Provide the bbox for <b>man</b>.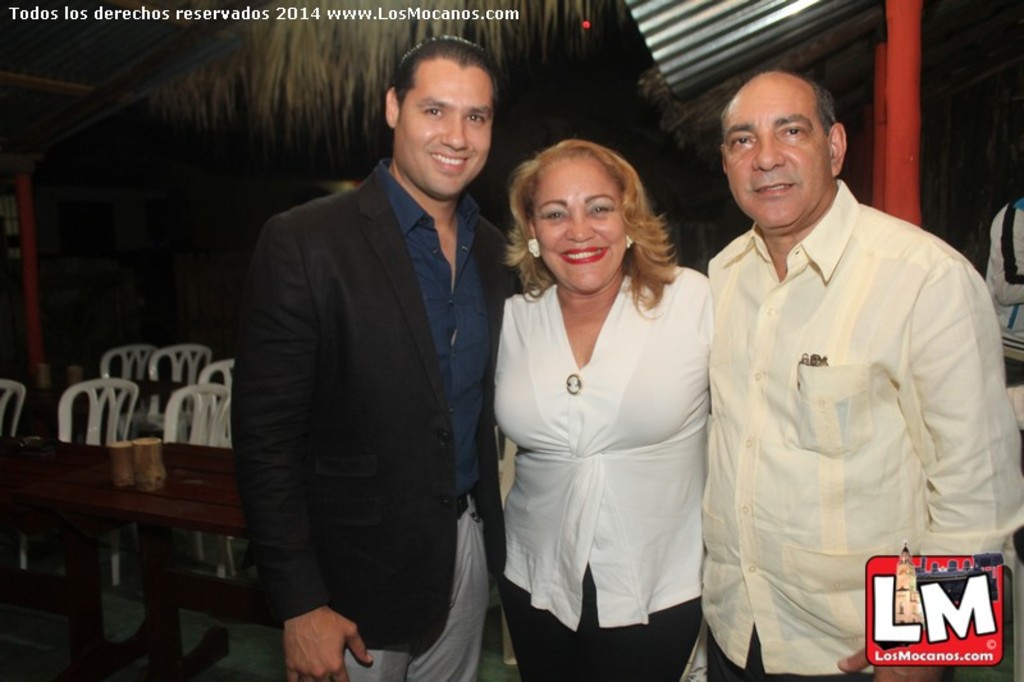
rect(699, 68, 1023, 681).
